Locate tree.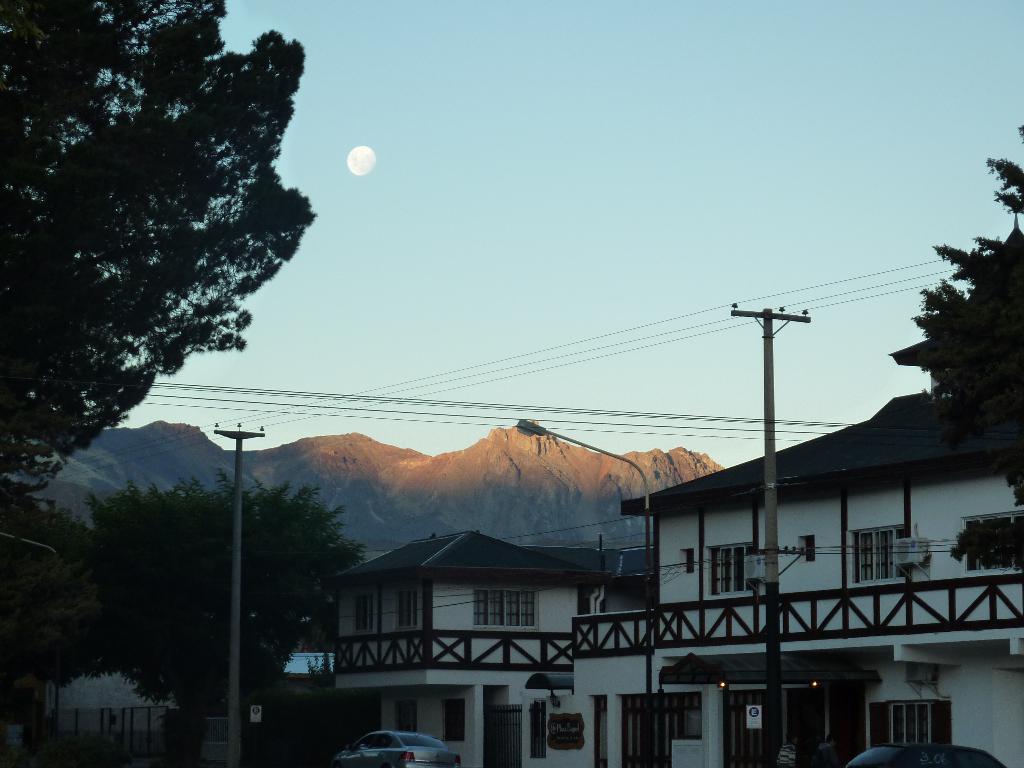
Bounding box: {"left": 890, "top": 132, "right": 1023, "bottom": 511}.
